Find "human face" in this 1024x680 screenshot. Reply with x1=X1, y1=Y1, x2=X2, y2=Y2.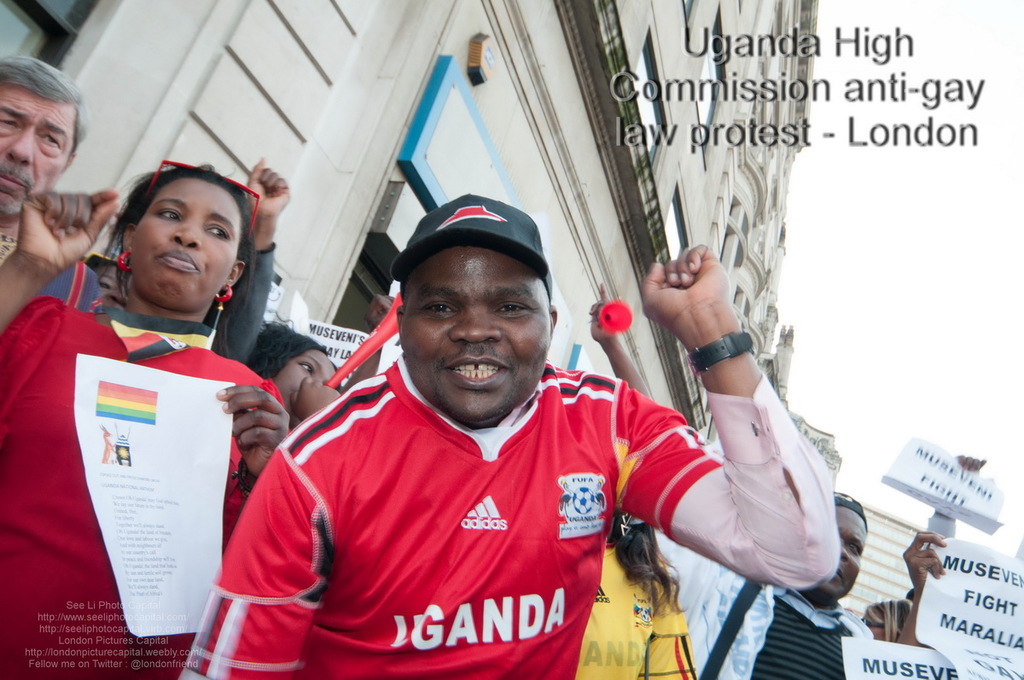
x1=397, y1=236, x2=556, y2=418.
